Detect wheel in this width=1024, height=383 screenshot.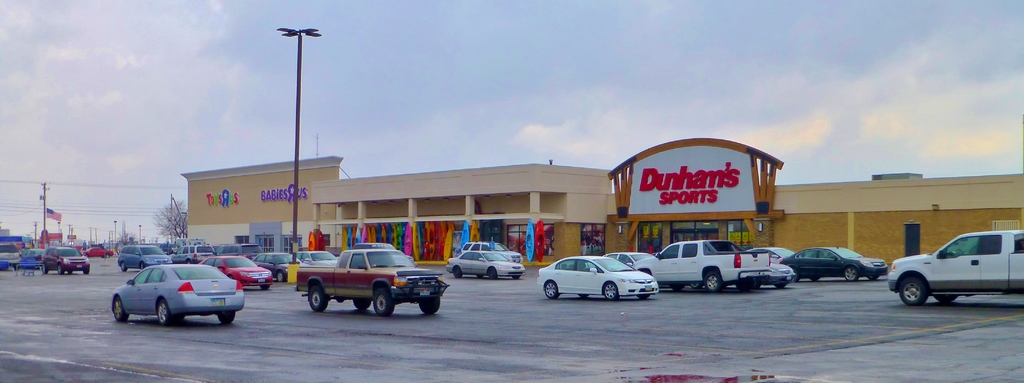
Detection: <region>156, 300, 172, 325</region>.
